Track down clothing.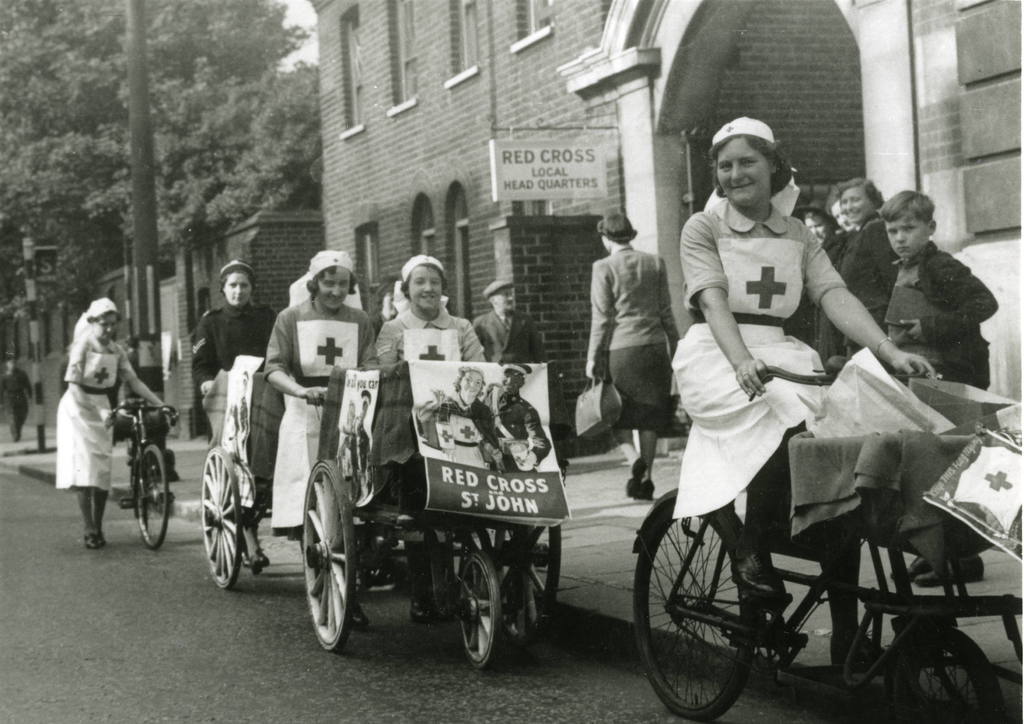
Tracked to select_region(188, 303, 277, 395).
